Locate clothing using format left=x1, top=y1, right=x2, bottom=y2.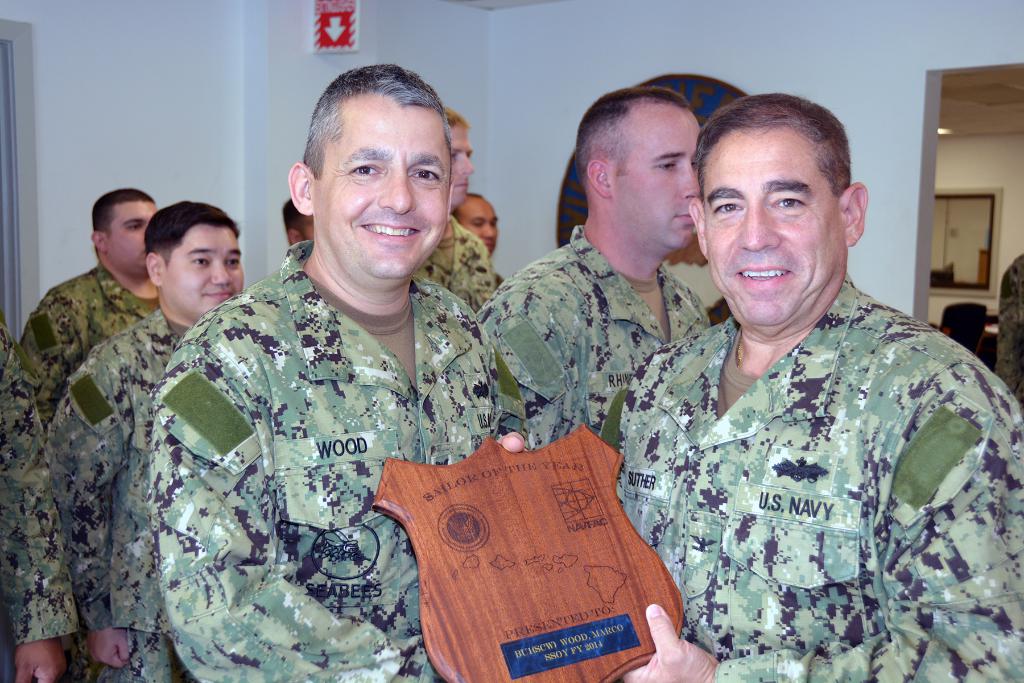
left=616, top=240, right=995, bottom=675.
